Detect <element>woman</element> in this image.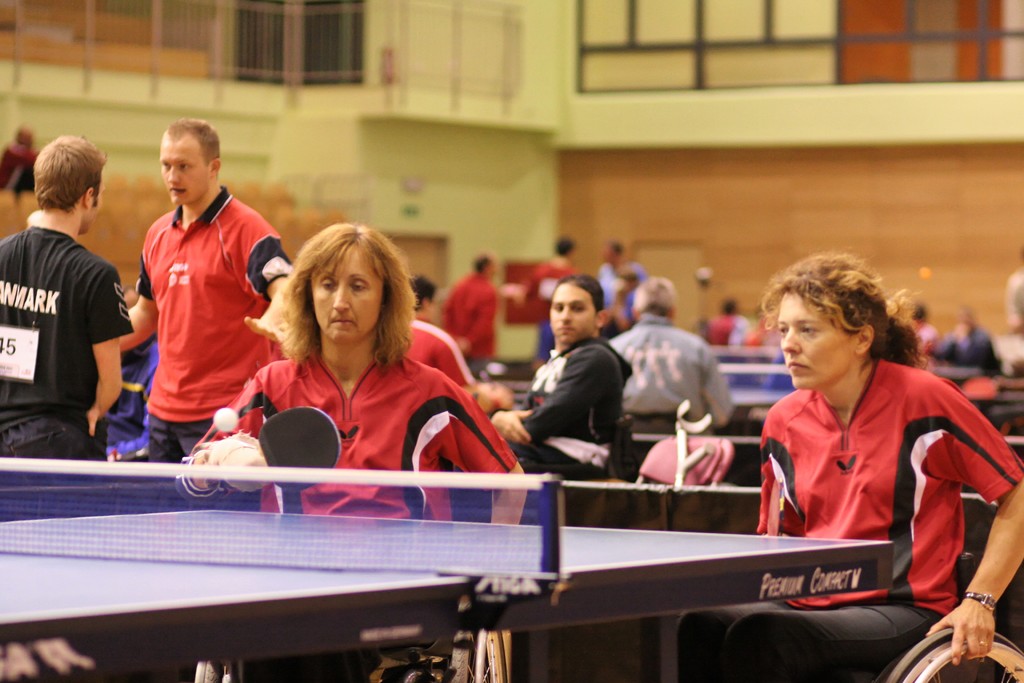
Detection: detection(659, 244, 1023, 682).
